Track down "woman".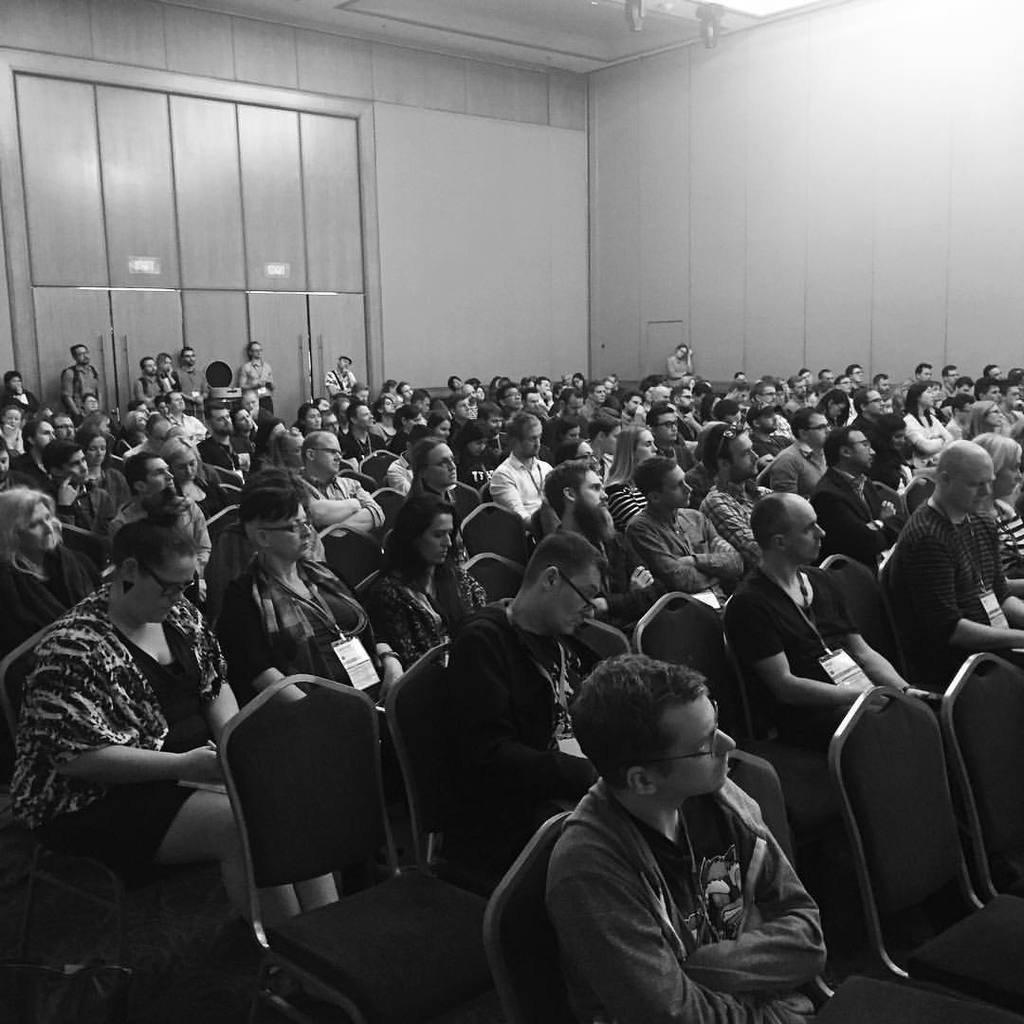
Tracked to bbox=[74, 430, 133, 516].
